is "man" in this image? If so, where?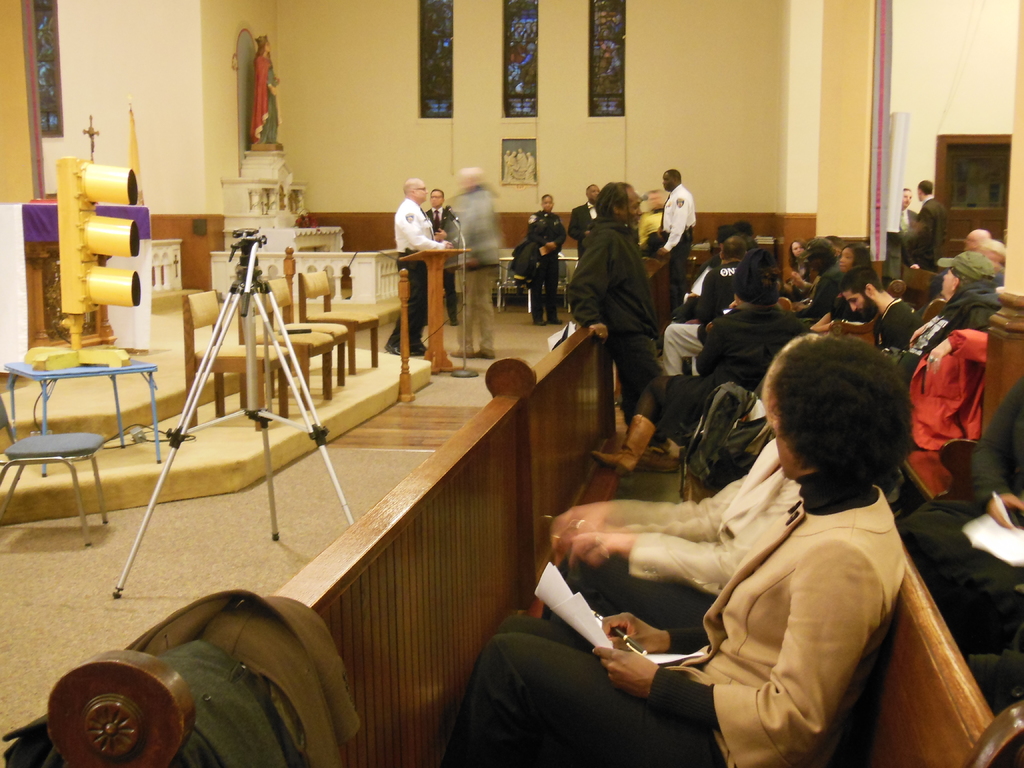
Yes, at <region>887, 188, 916, 280</region>.
